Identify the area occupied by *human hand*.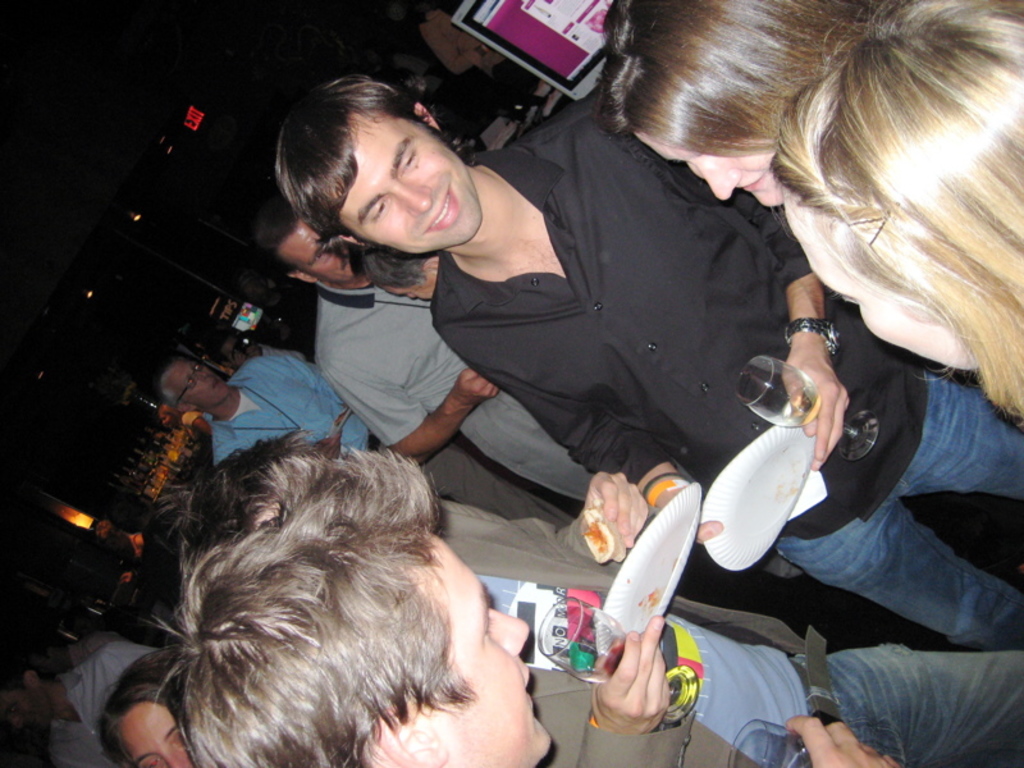
Area: (449, 369, 504, 406).
